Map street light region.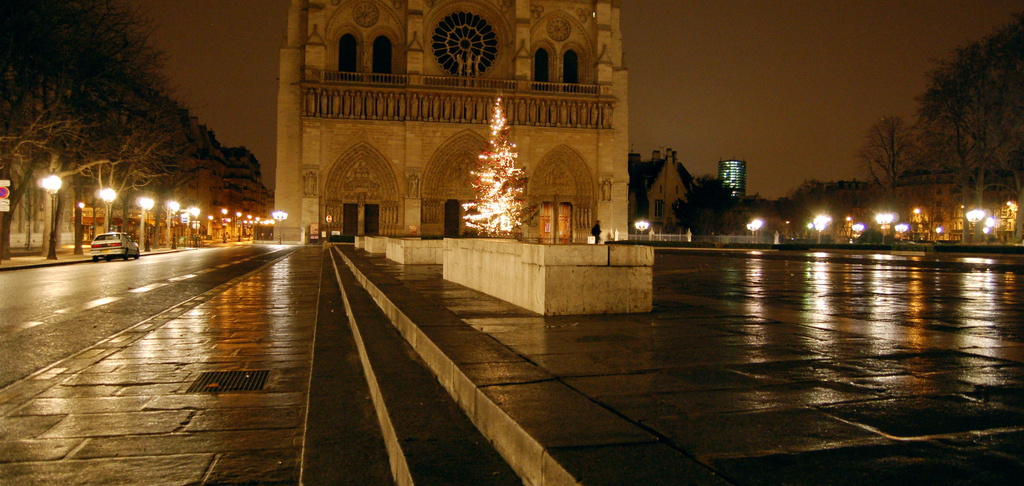
Mapped to <region>850, 223, 863, 238</region>.
